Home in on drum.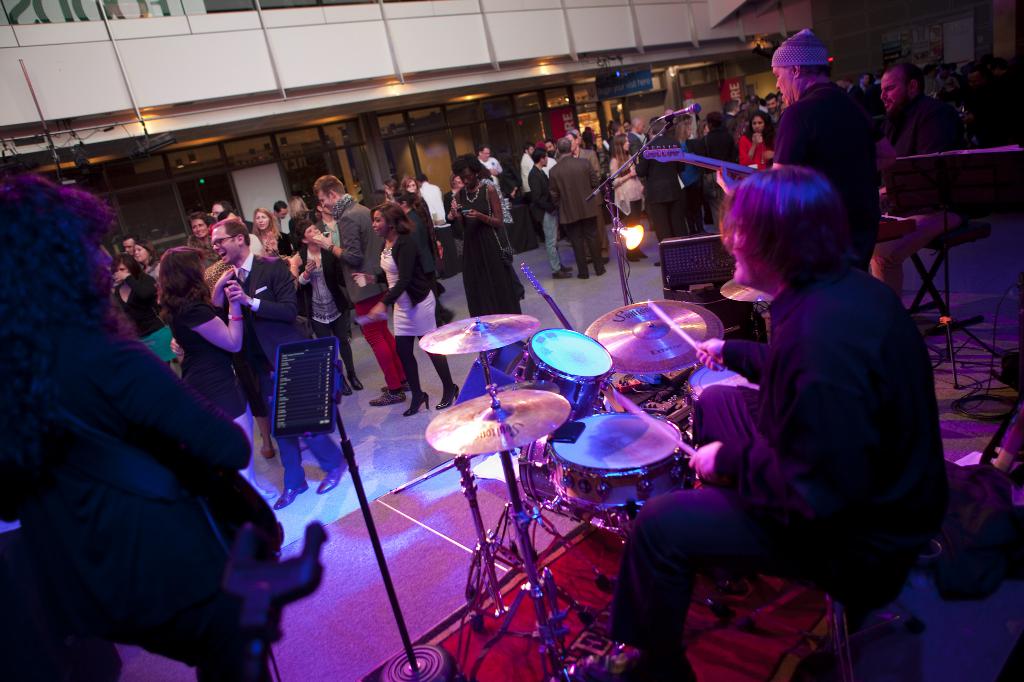
Homed in at crop(516, 435, 597, 514).
